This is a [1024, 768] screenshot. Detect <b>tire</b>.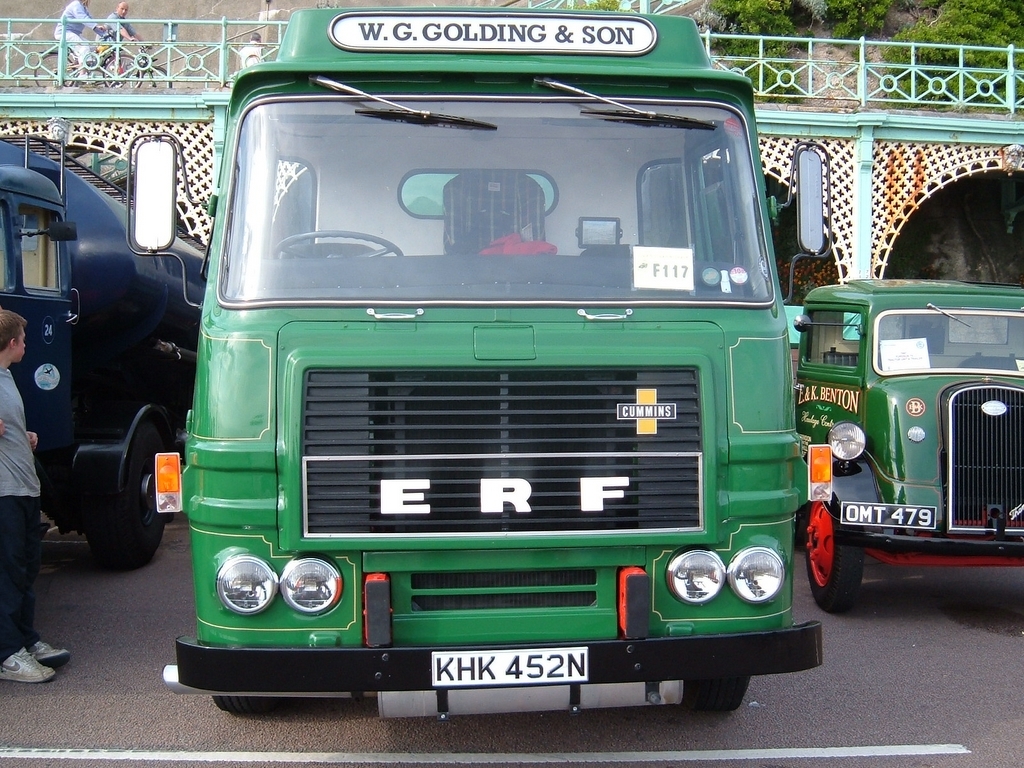
BBox(209, 696, 276, 717).
